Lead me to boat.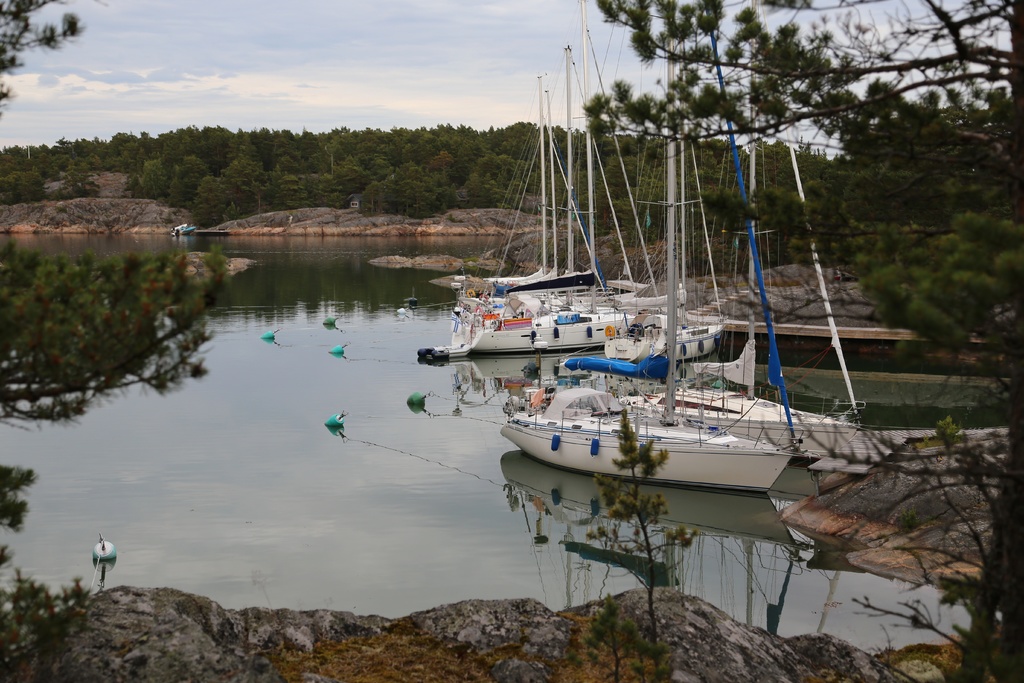
Lead to {"left": 559, "top": 0, "right": 862, "bottom": 439}.
